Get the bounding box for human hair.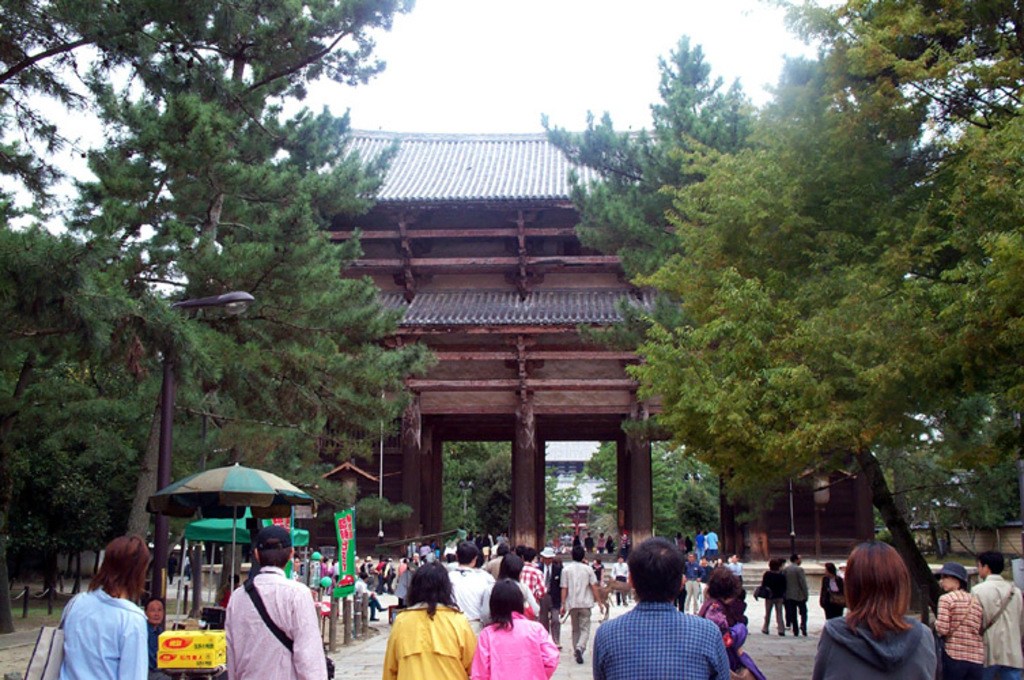
835, 537, 921, 639.
